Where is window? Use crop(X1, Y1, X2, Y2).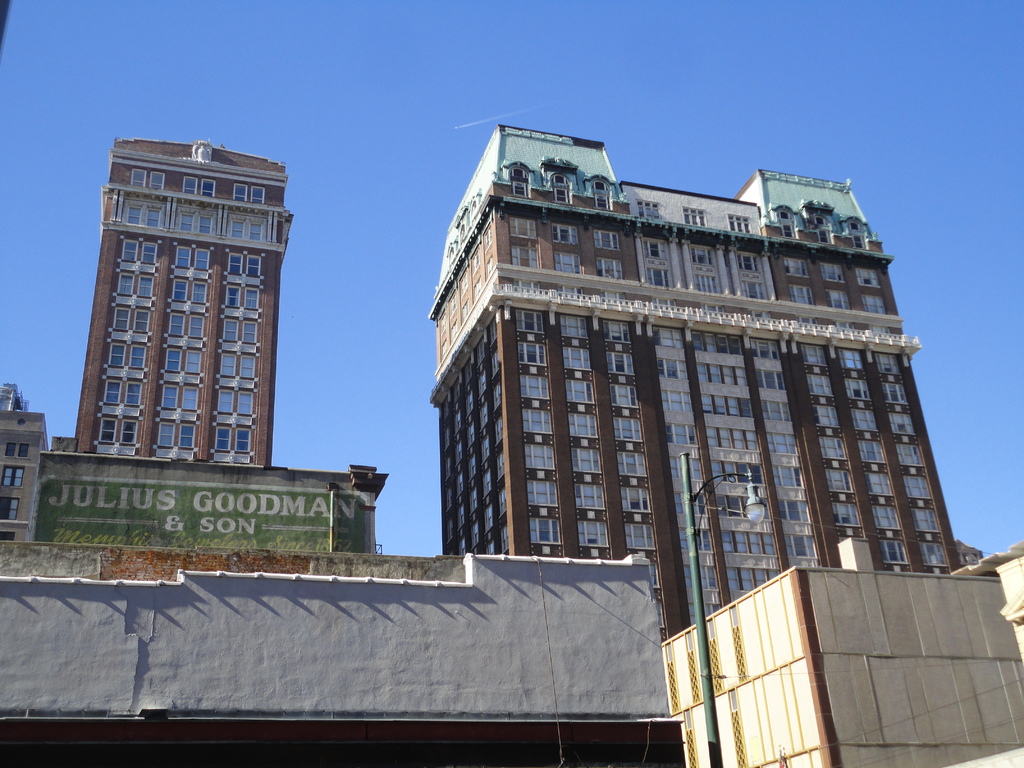
crop(780, 207, 798, 241).
